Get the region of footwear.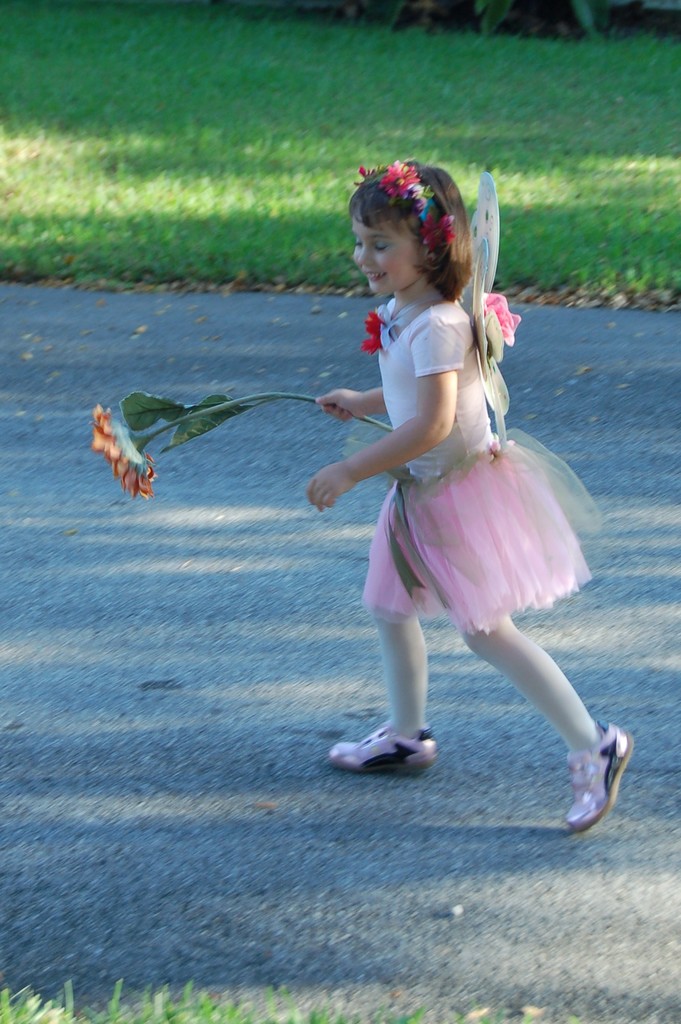
rect(559, 724, 634, 837).
